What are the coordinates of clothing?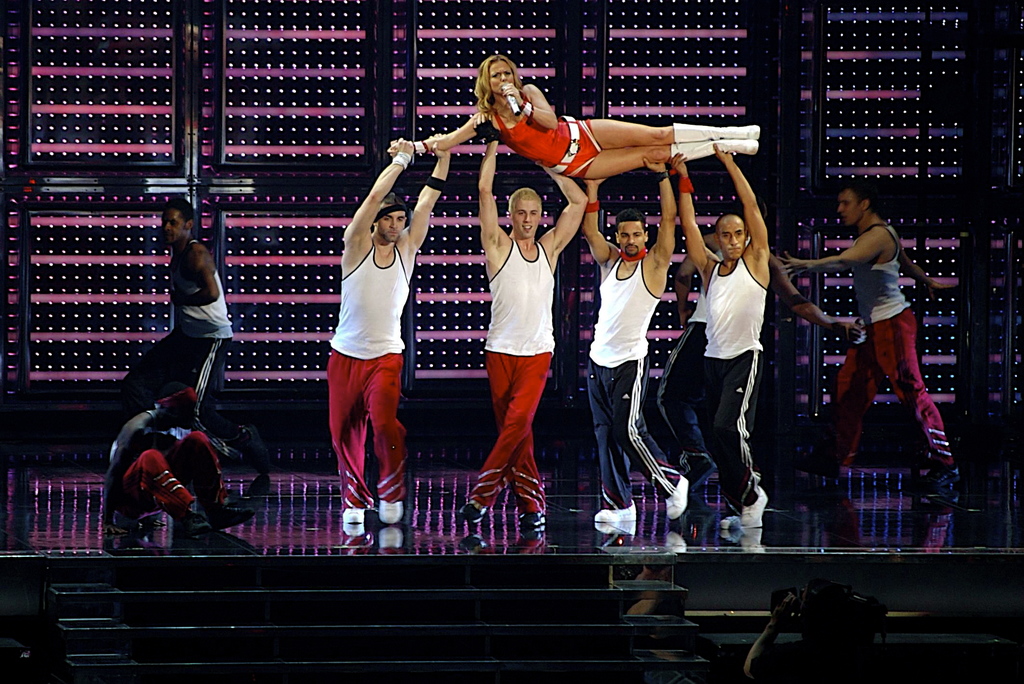
bbox=(489, 75, 618, 183).
